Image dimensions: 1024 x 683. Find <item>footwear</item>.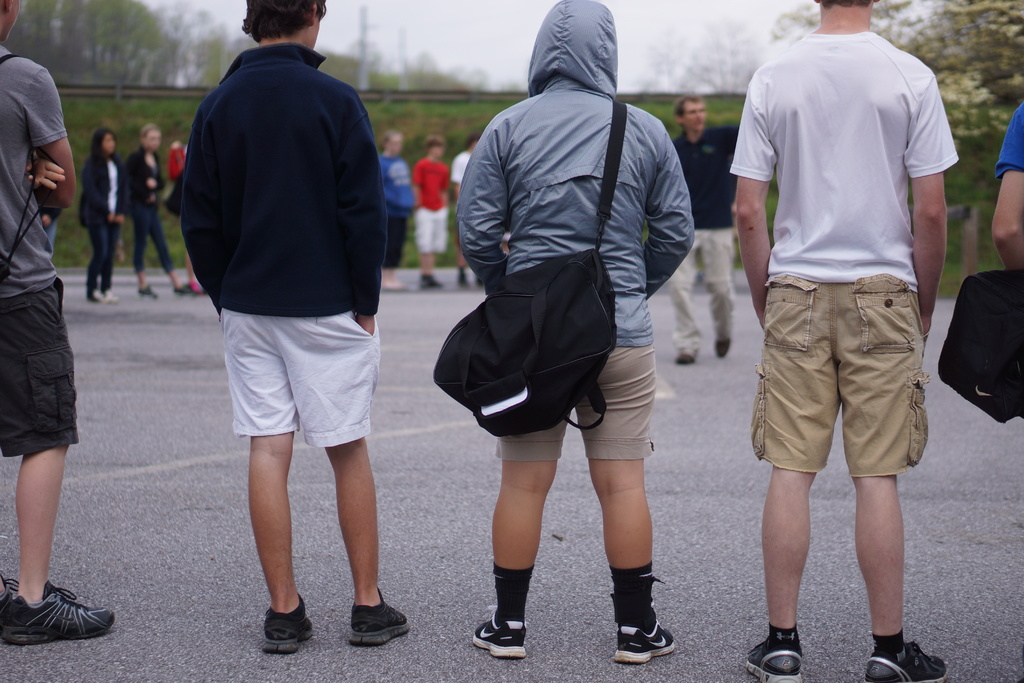
<bbox>431, 276, 440, 290</bbox>.
